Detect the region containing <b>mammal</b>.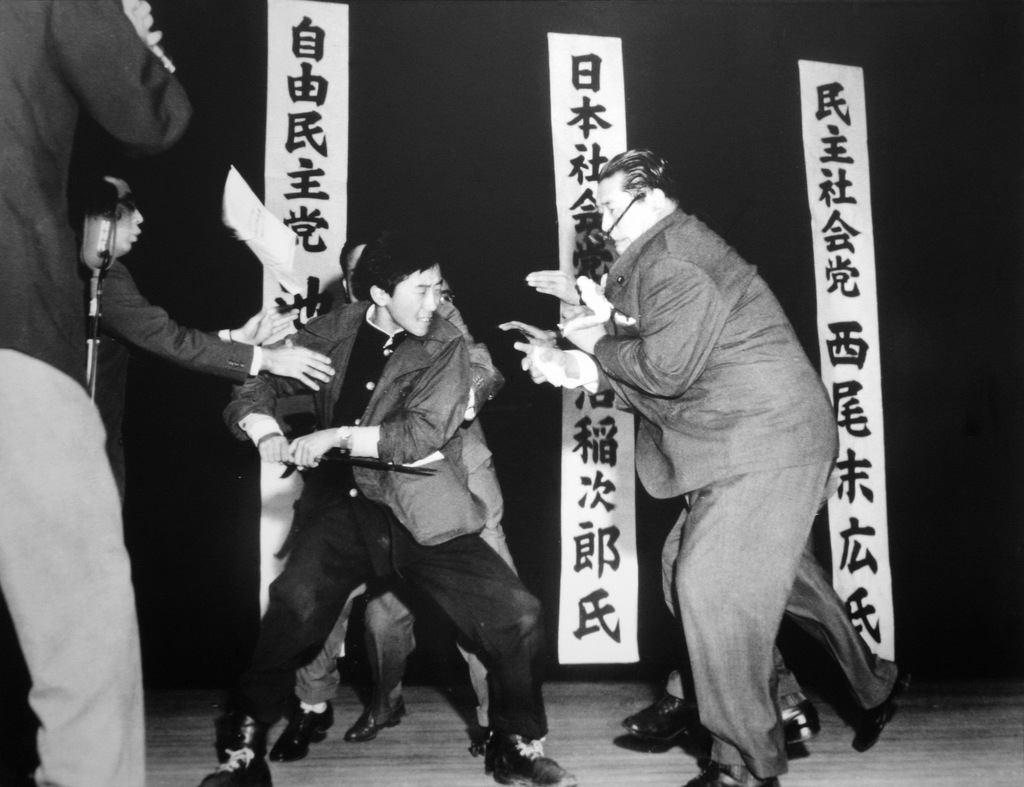
Rect(86, 175, 346, 399).
